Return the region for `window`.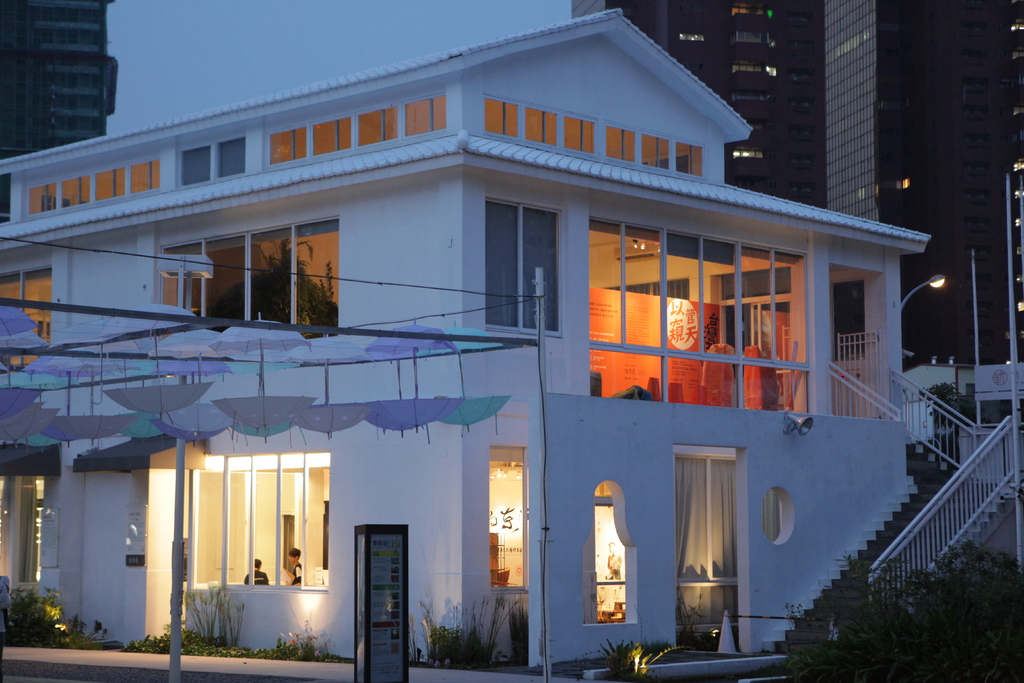
44,61,95,92.
